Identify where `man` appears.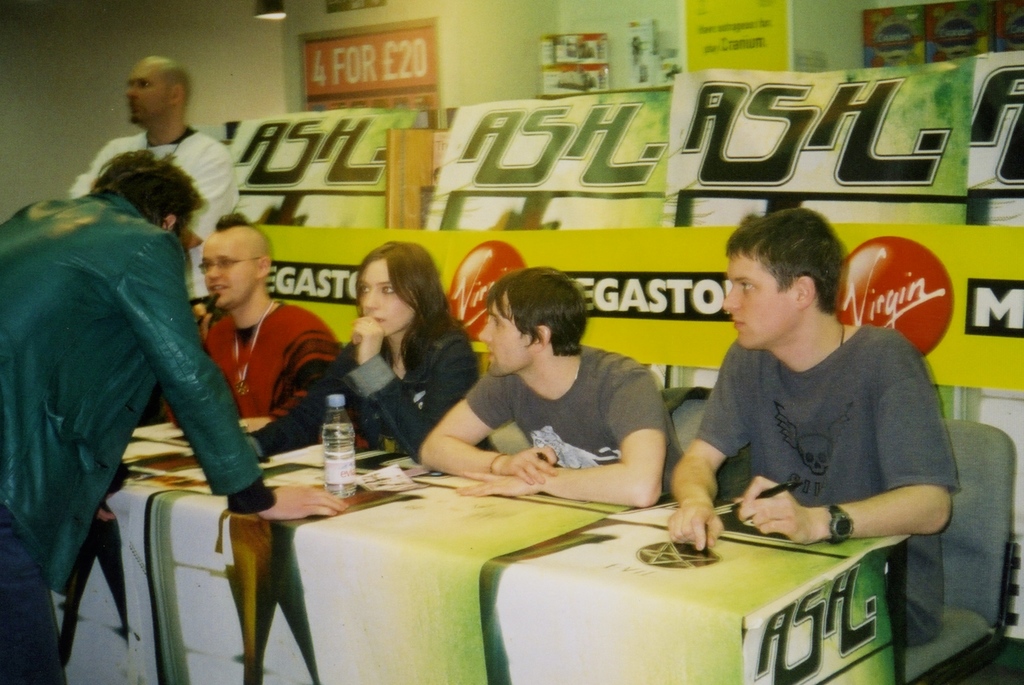
Appears at locate(153, 205, 345, 453).
